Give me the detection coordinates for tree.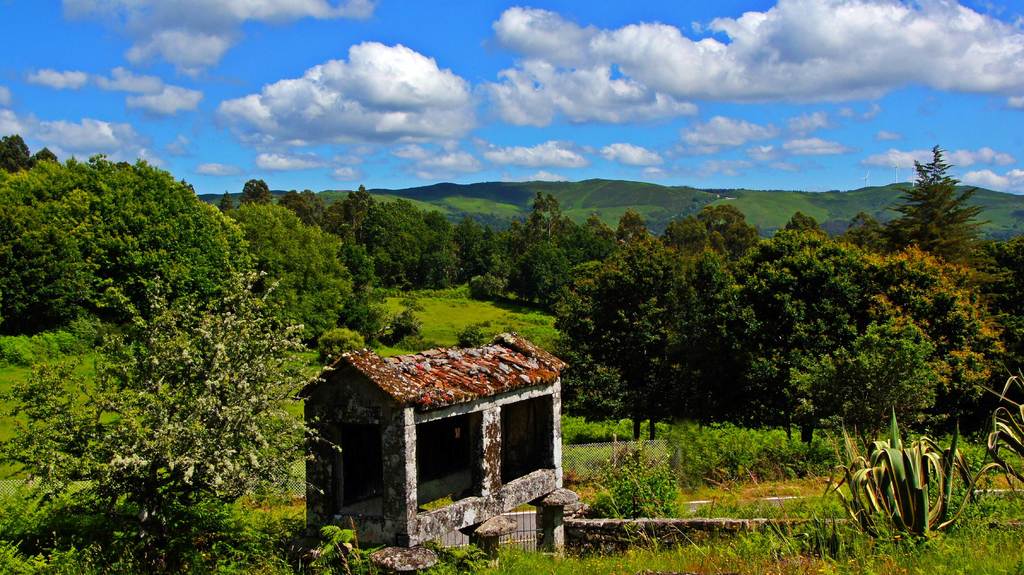
[0,250,355,574].
